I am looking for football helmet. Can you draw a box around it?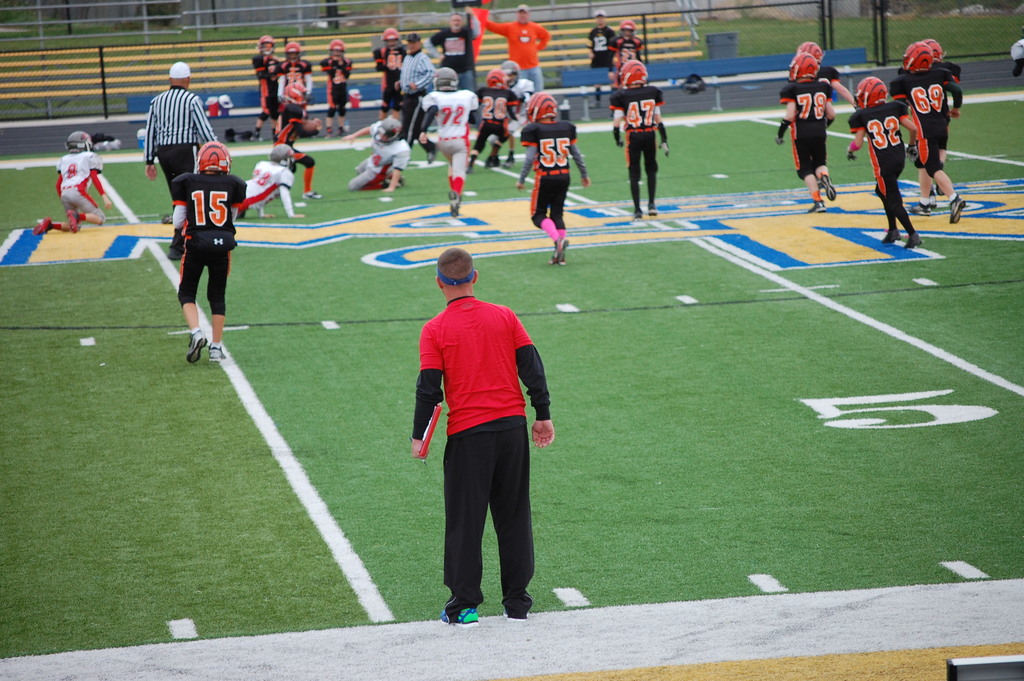
Sure, the bounding box is rect(899, 39, 935, 72).
